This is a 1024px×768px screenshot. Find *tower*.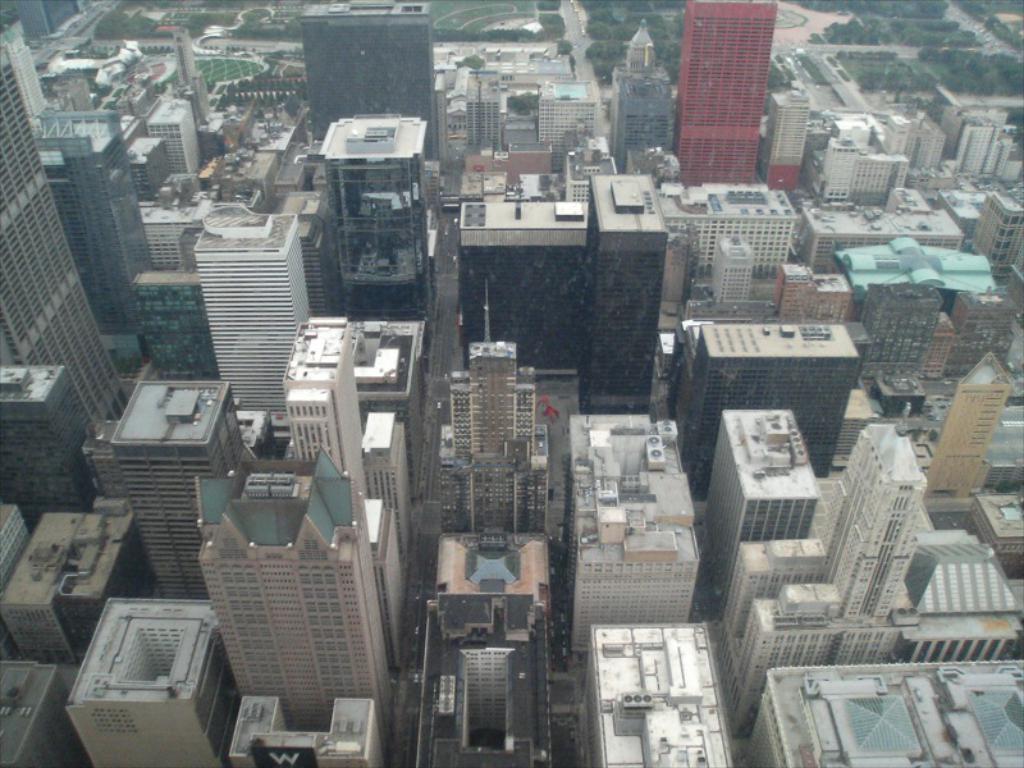
Bounding box: bbox=(594, 617, 733, 767).
